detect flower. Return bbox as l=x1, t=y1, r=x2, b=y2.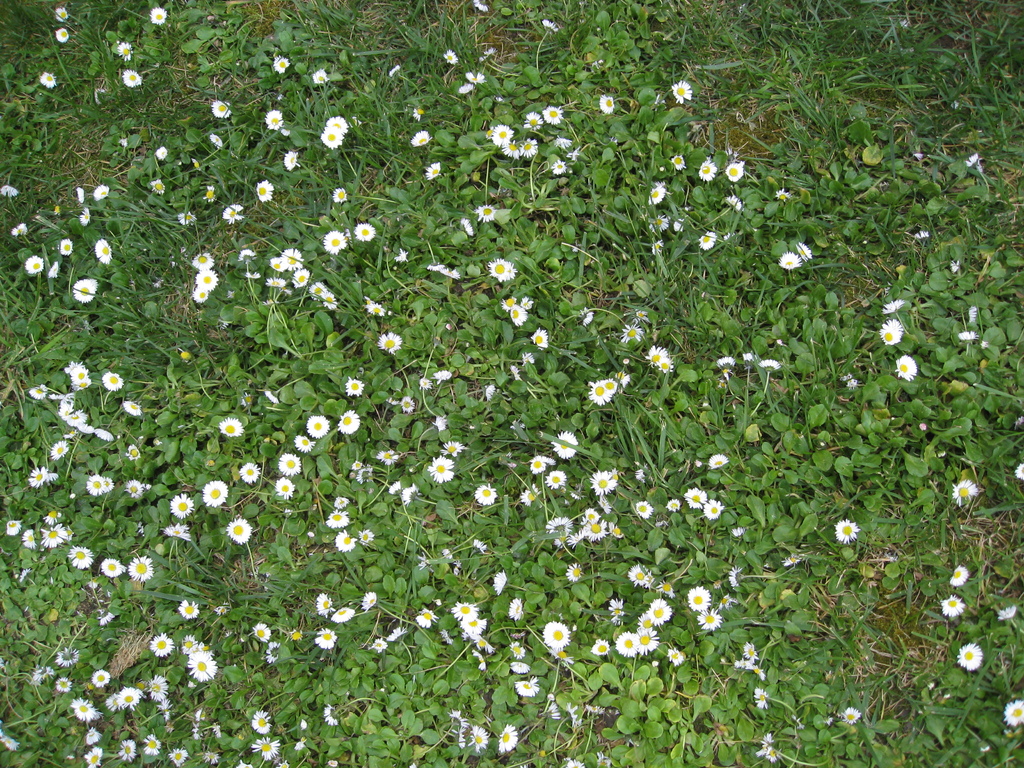
l=401, t=399, r=419, b=413.
